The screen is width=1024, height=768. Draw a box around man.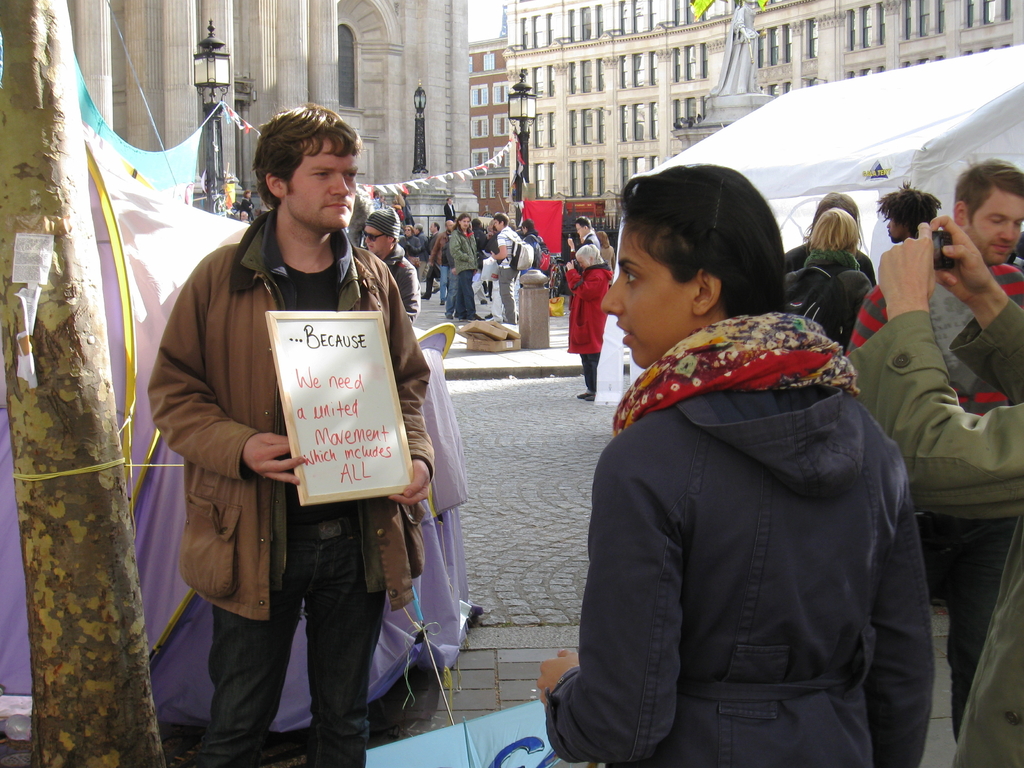
bbox=(141, 113, 435, 758).
